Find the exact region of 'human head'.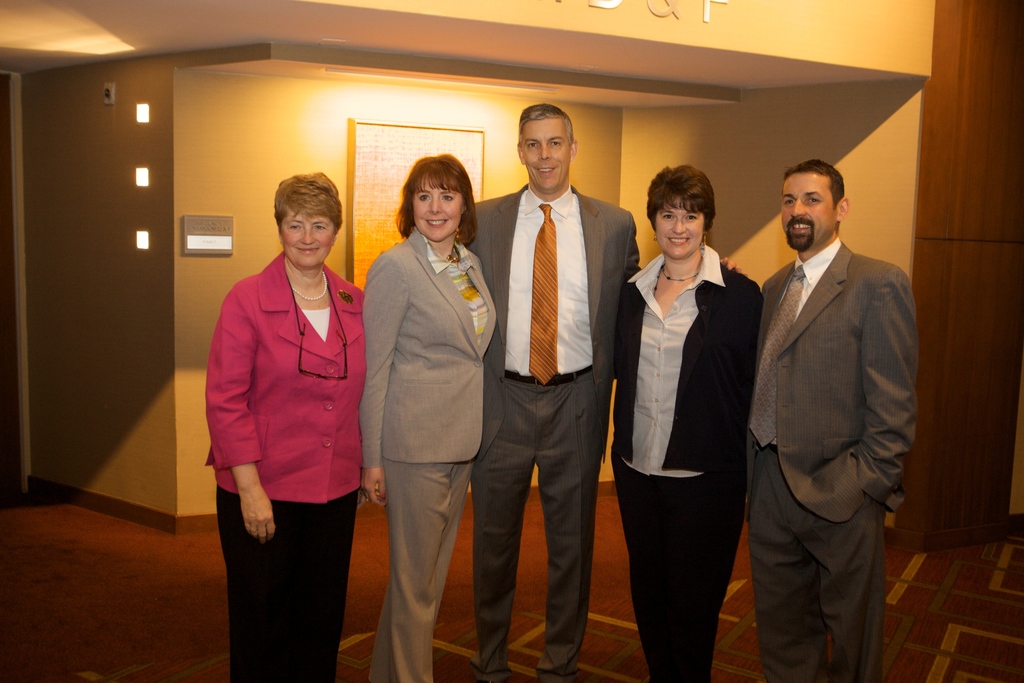
Exact region: 403,156,476,238.
